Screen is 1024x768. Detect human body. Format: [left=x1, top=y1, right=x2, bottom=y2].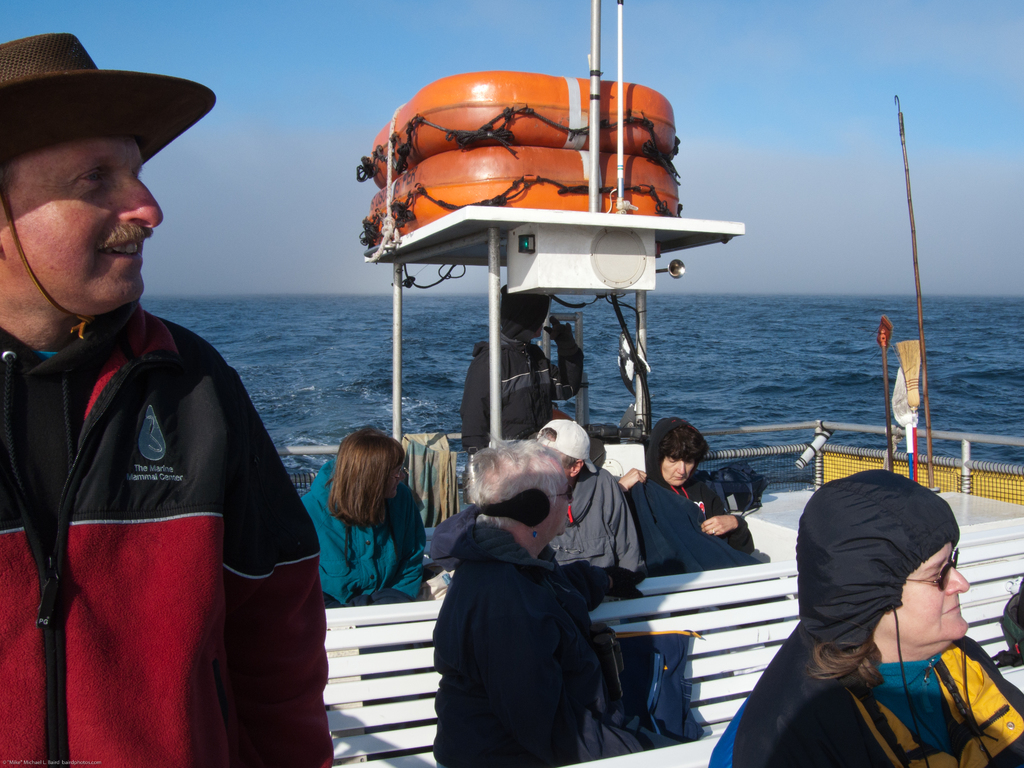
[left=623, top=468, right=767, bottom=650].
